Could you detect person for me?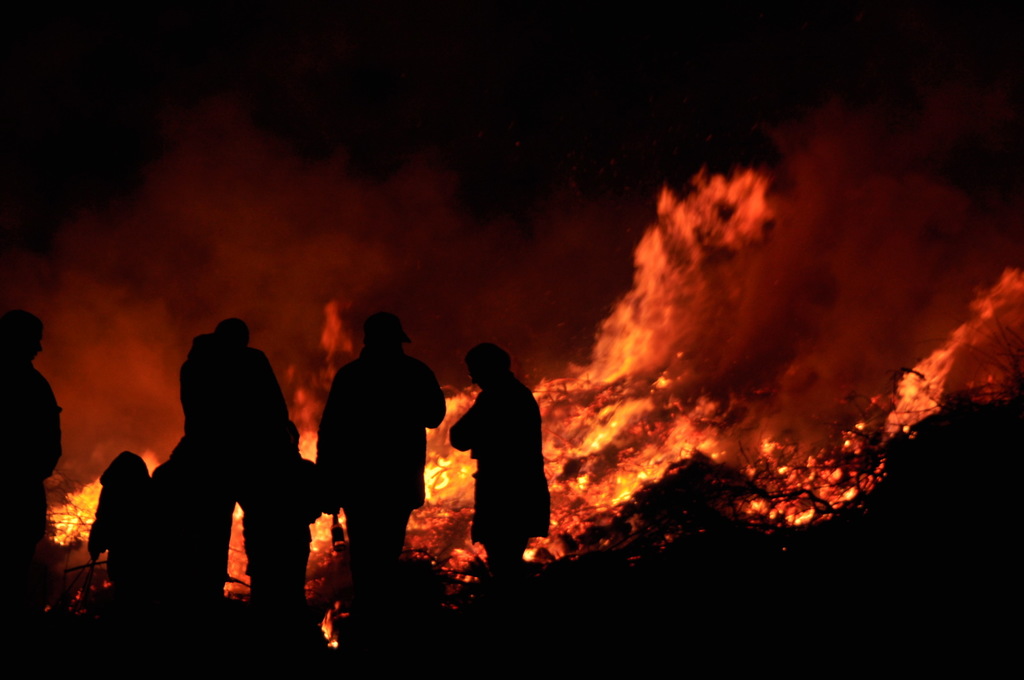
Detection result: x1=173, y1=316, x2=309, y2=624.
